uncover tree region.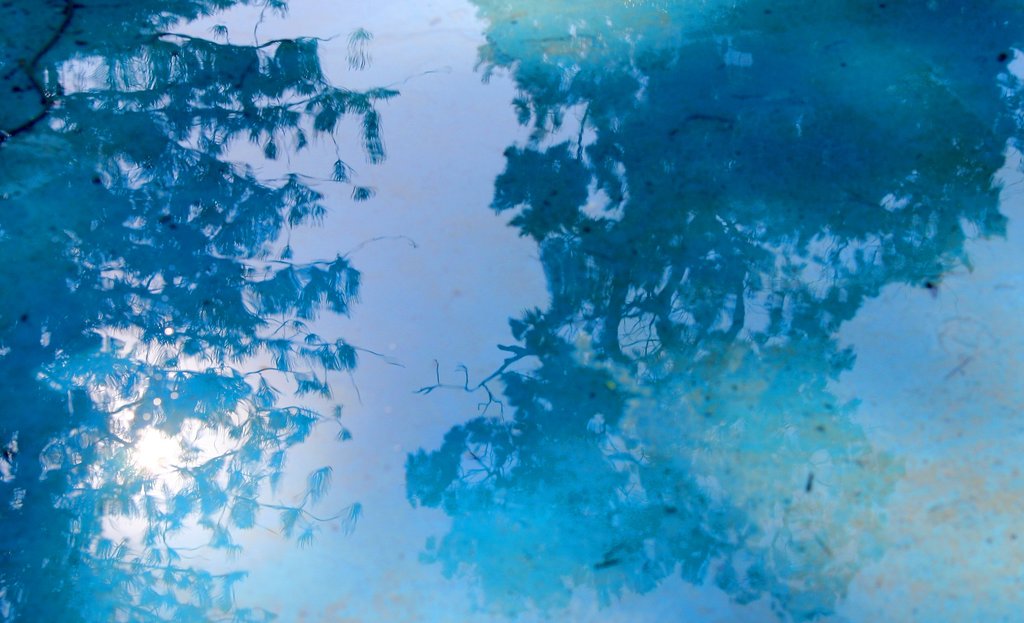
Uncovered: [0,0,404,622].
